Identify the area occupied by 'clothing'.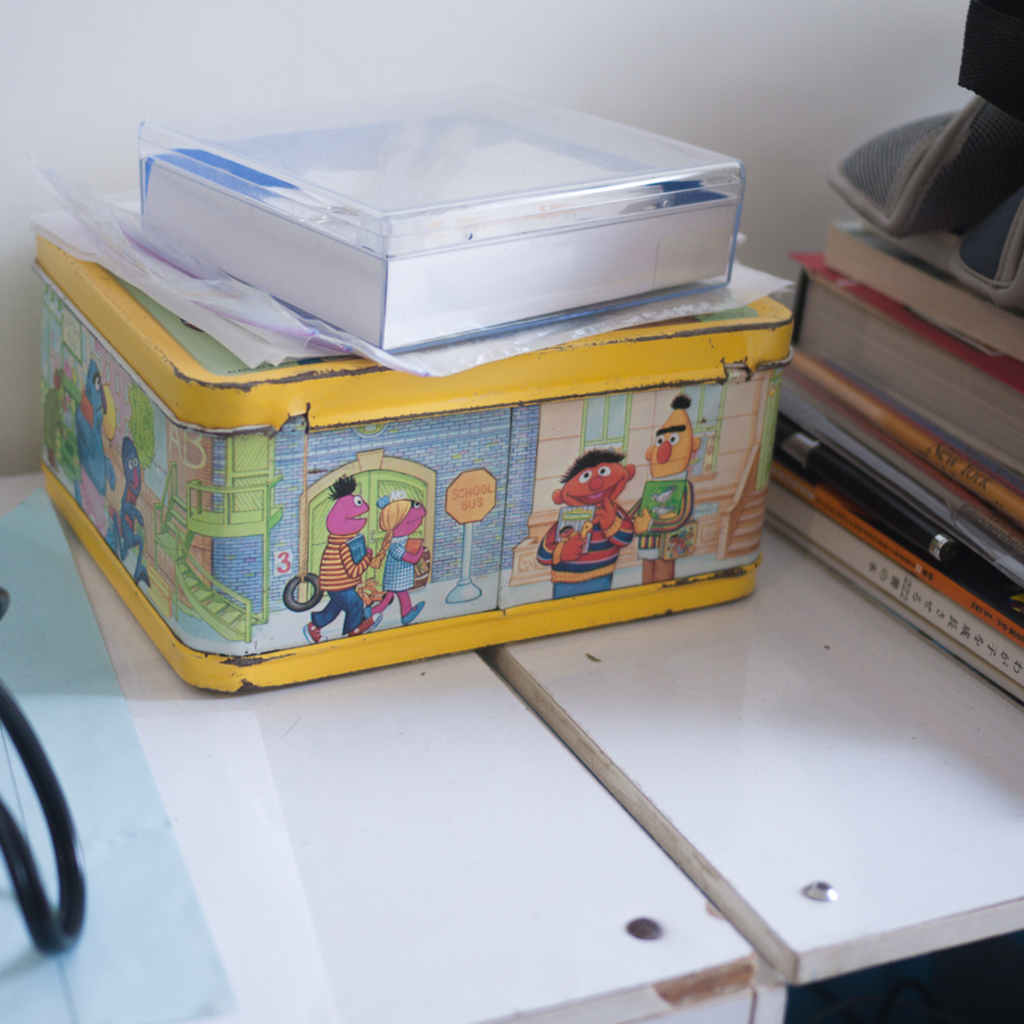
Area: {"left": 379, "top": 515, "right": 432, "bottom": 604}.
